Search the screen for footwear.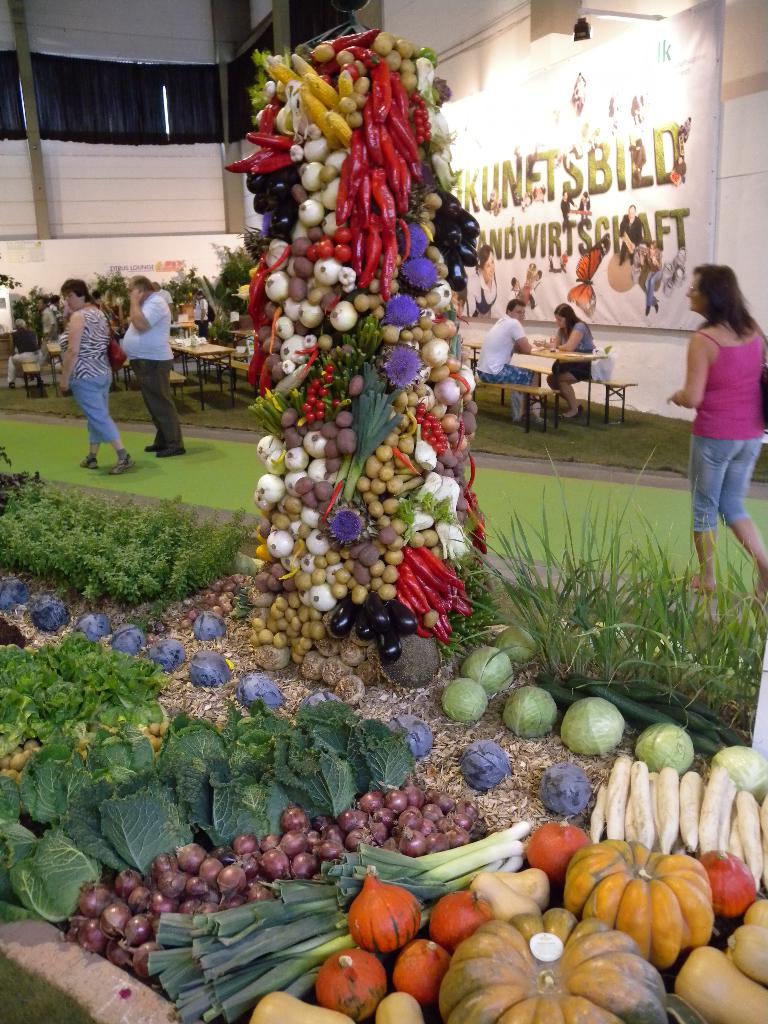
Found at box=[78, 454, 97, 471].
